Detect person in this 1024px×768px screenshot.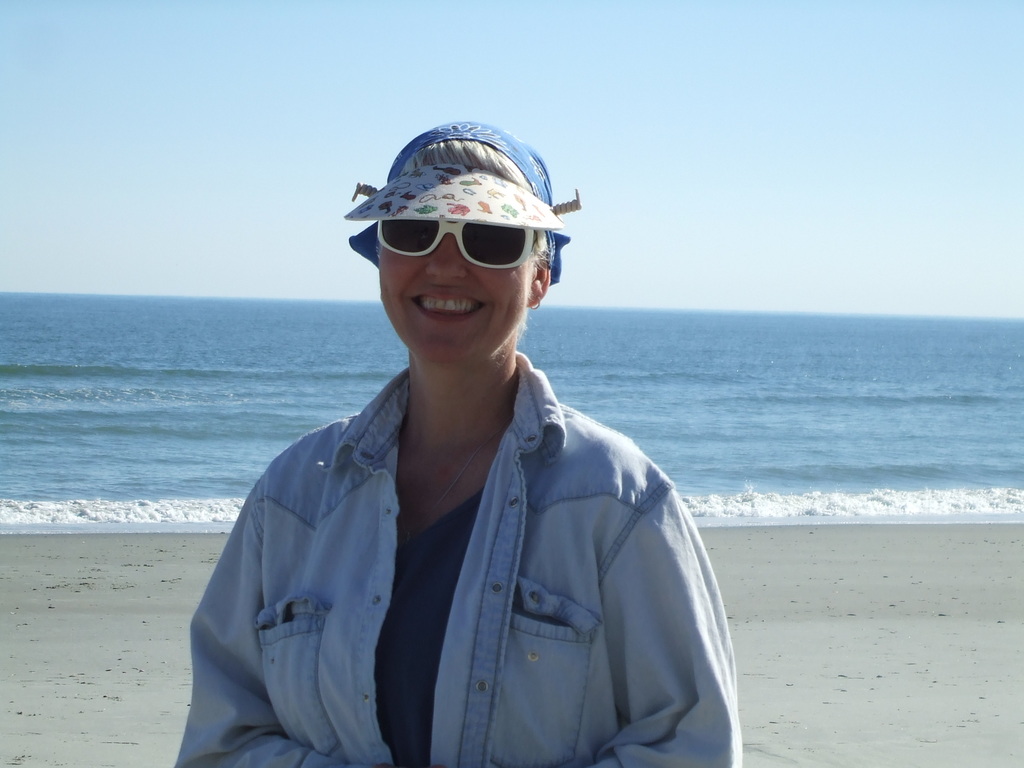
Detection: <box>177,121,742,767</box>.
